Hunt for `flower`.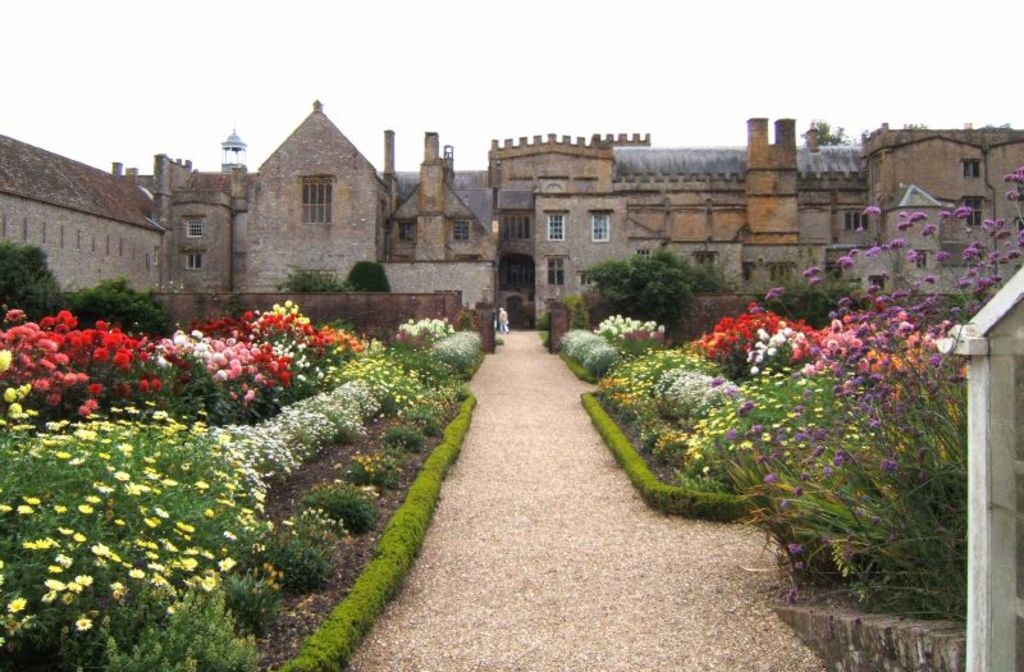
Hunted down at [855,620,867,622].
